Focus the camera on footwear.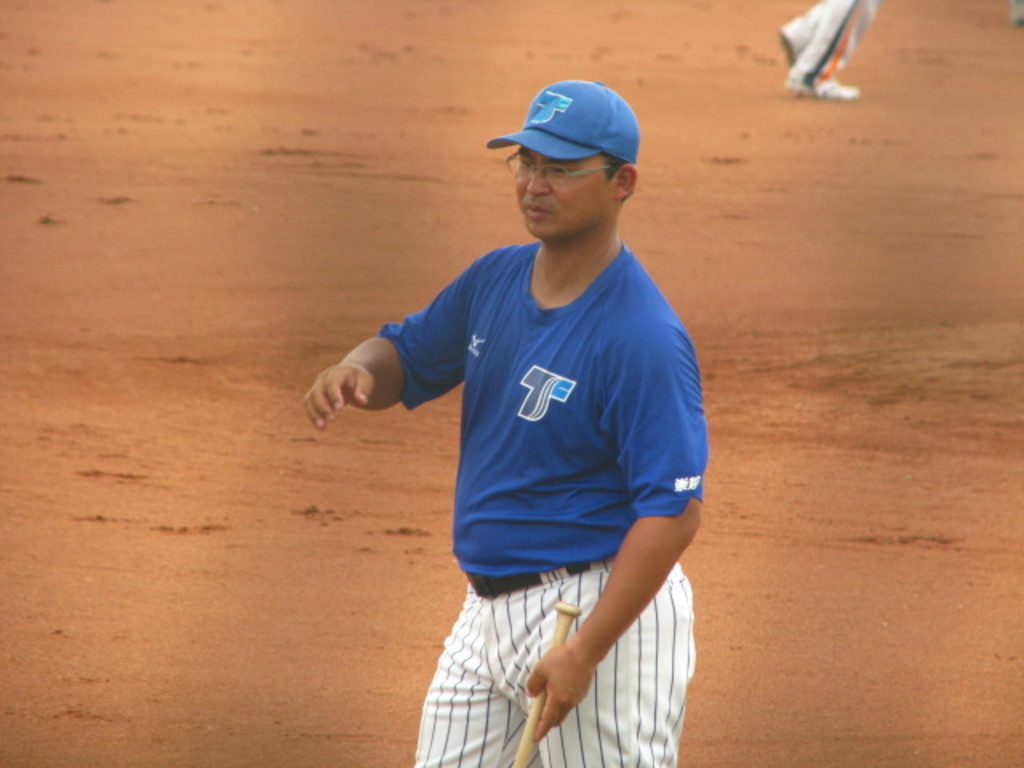
Focus region: pyautogui.locateOnScreen(806, 78, 880, 104).
